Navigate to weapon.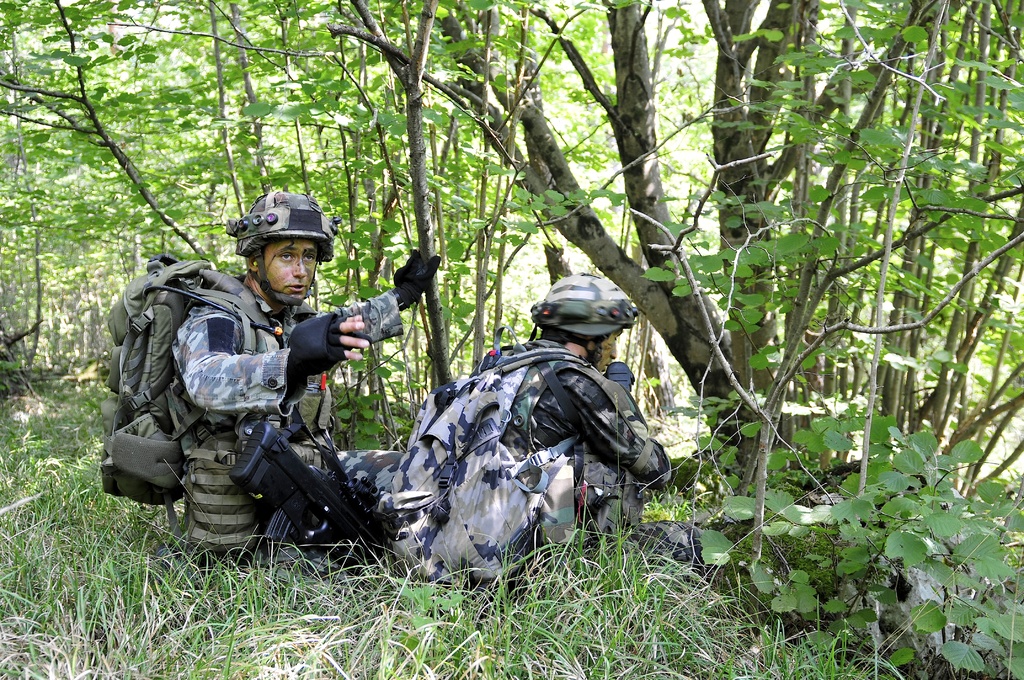
Navigation target: (x1=225, y1=417, x2=387, y2=574).
